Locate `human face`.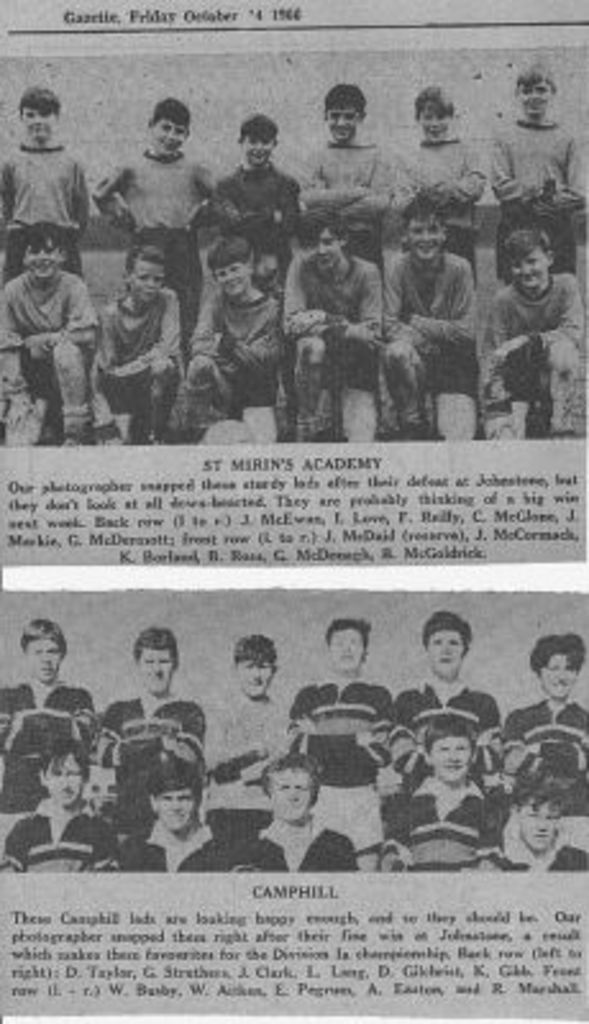
Bounding box: (x1=264, y1=768, x2=318, y2=822).
